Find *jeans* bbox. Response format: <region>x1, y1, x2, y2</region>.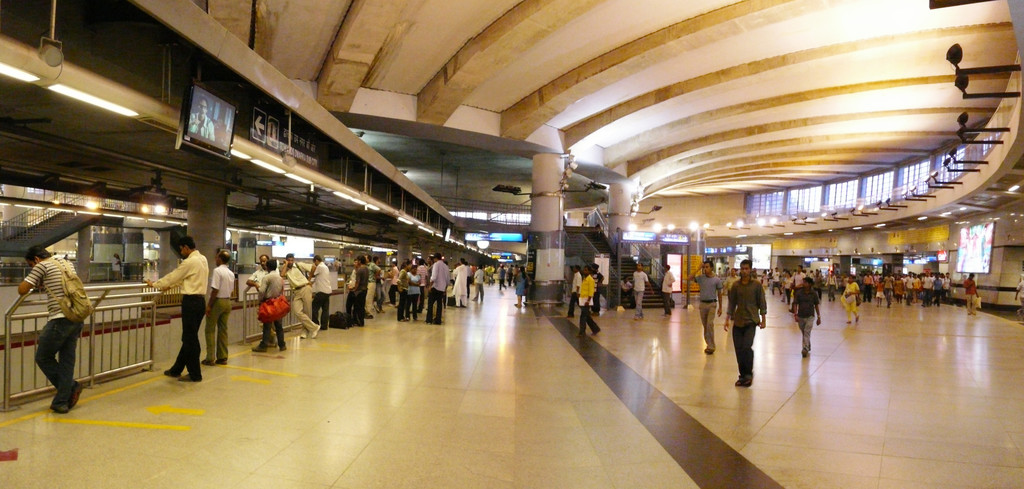
<region>172, 293, 202, 379</region>.
